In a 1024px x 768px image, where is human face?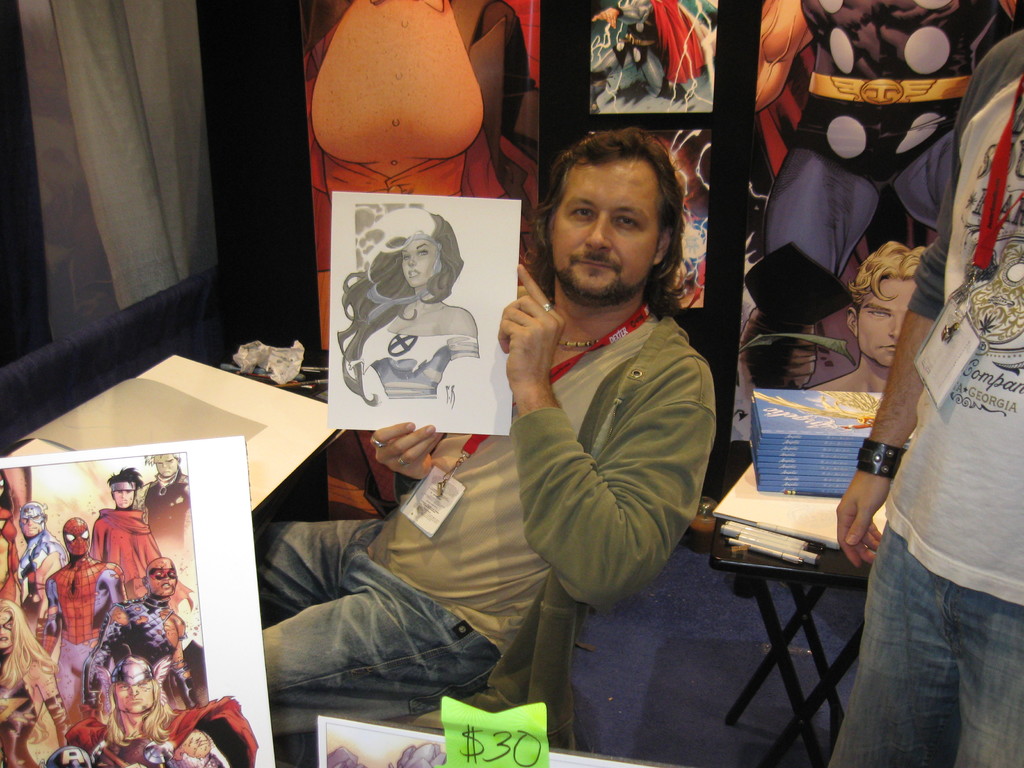
locate(404, 241, 440, 287).
